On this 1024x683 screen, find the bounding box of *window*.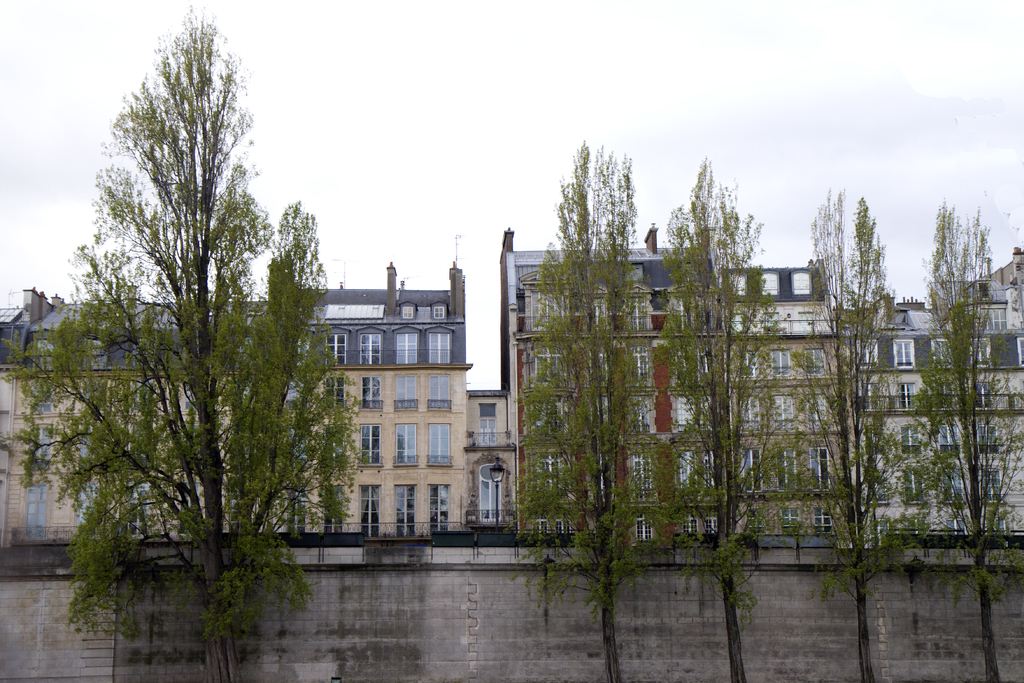
Bounding box: 425,374,451,415.
